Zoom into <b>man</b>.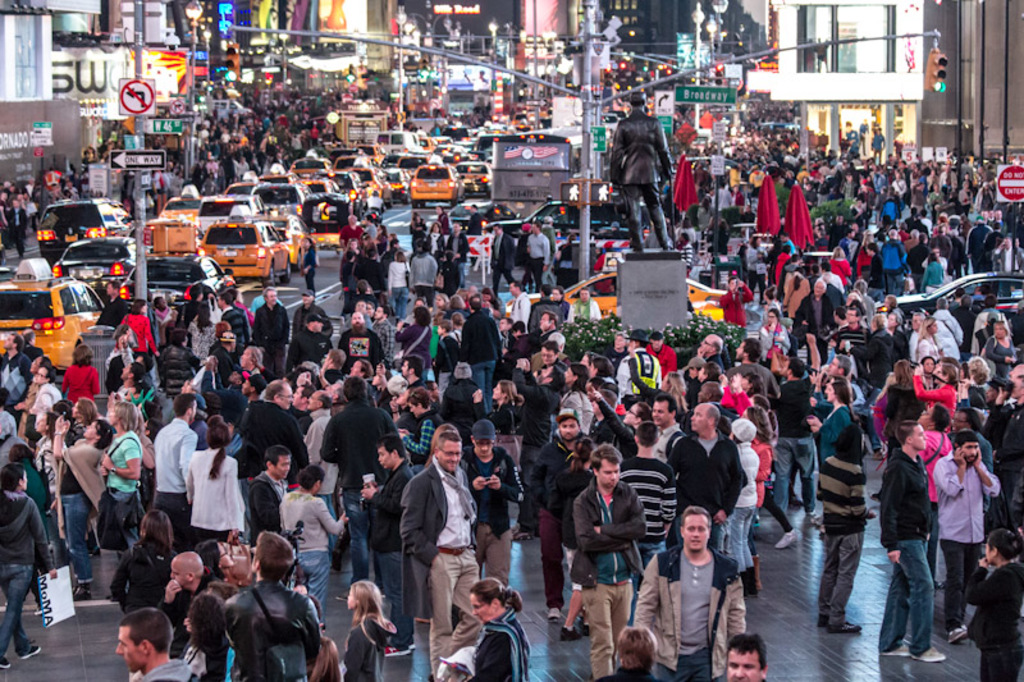
Zoom target: <bbox>617, 422, 677, 560</bbox>.
